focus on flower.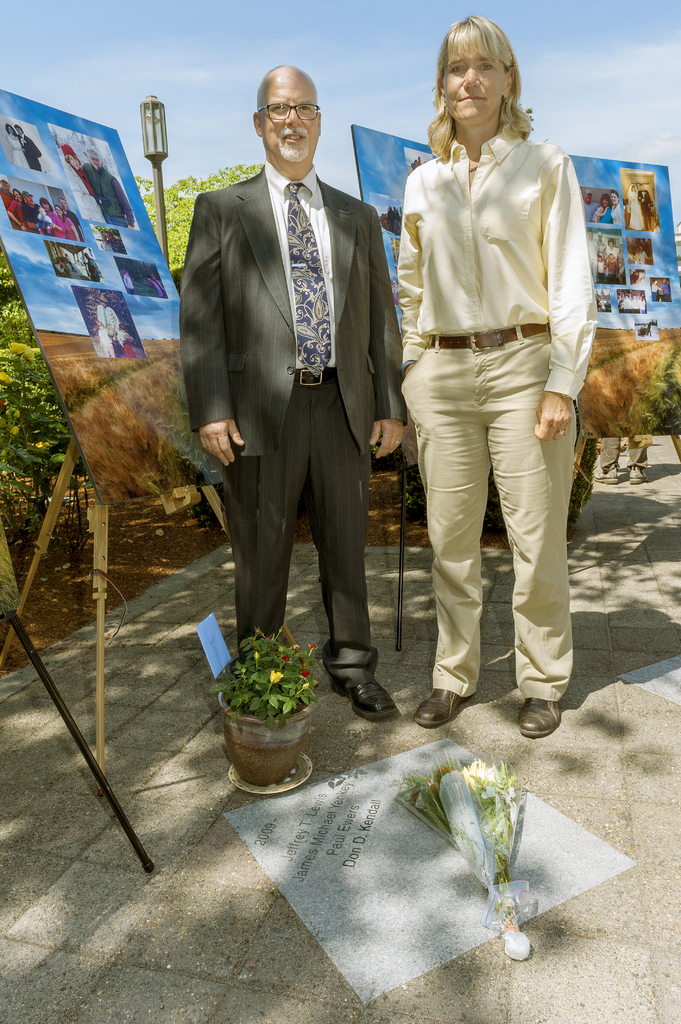
Focused at 298:668:317:682.
